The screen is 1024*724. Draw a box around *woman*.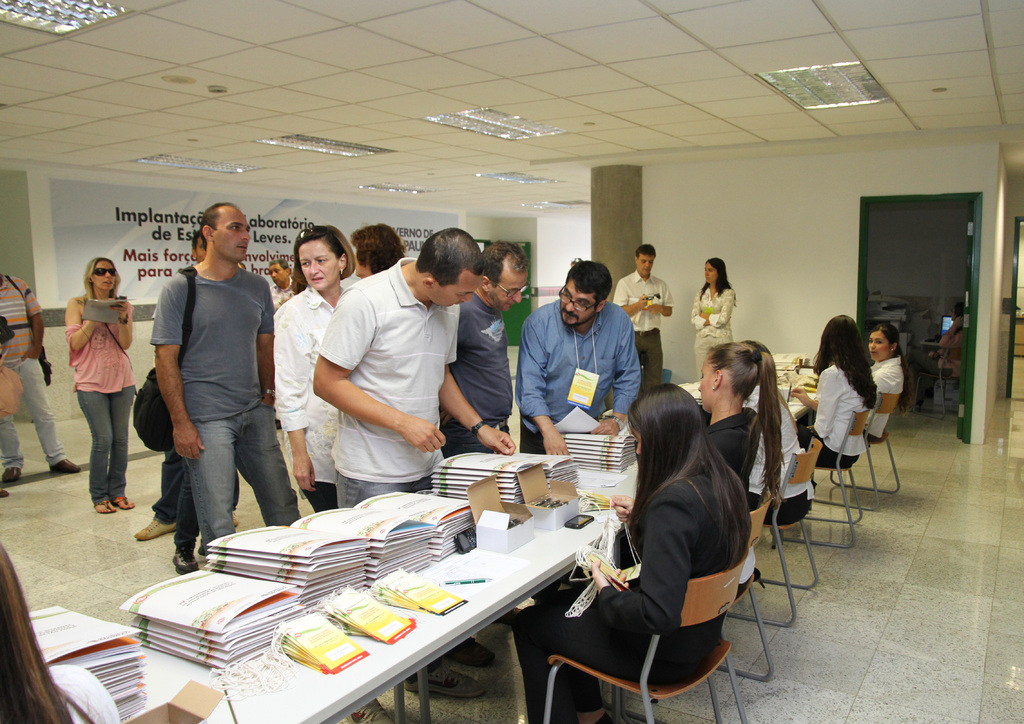
(66,249,137,517).
